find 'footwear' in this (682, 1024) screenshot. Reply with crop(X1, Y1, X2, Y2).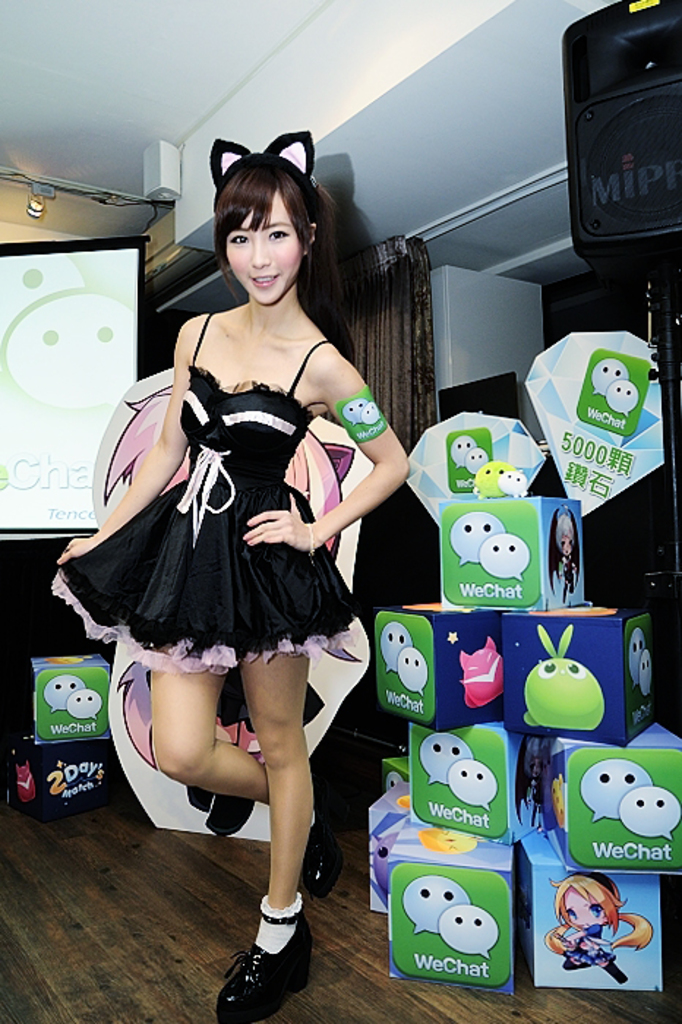
crop(293, 761, 348, 908).
